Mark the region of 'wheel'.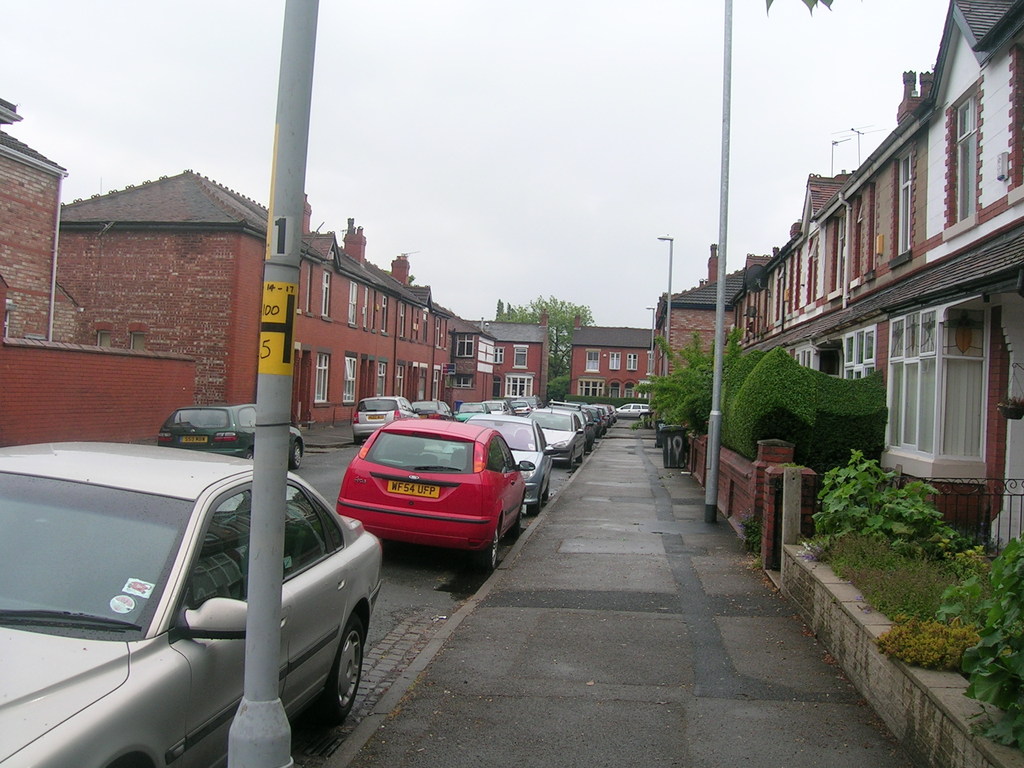
Region: l=292, t=440, r=301, b=469.
